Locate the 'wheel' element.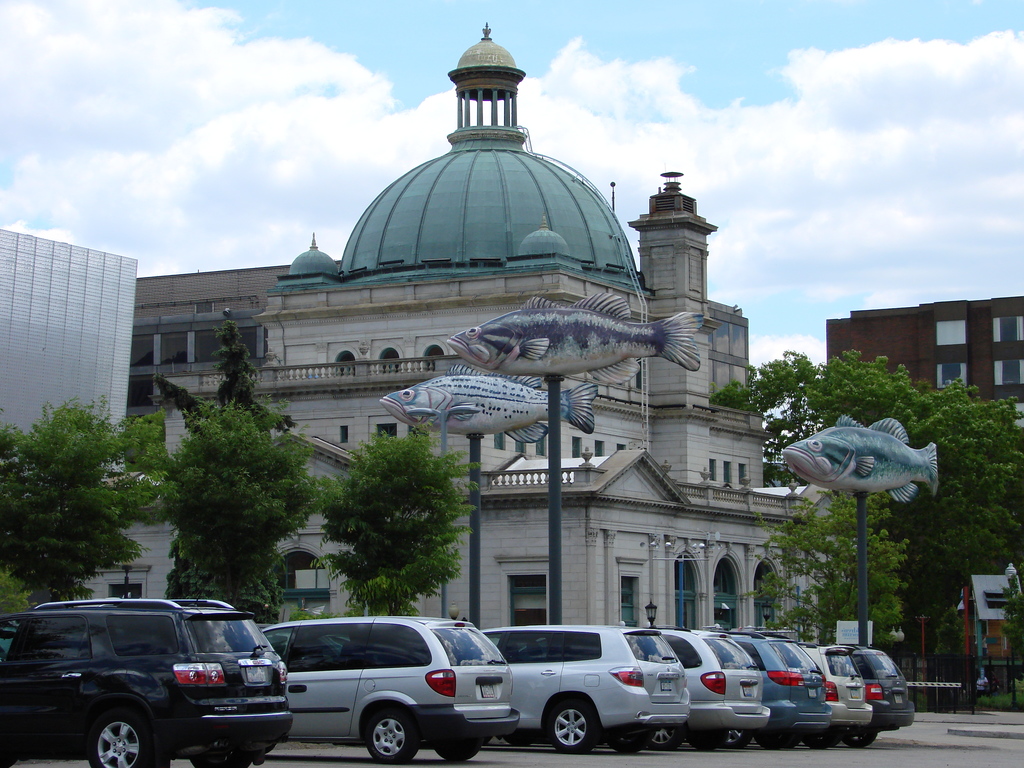
Element bbox: 605:730:653:751.
